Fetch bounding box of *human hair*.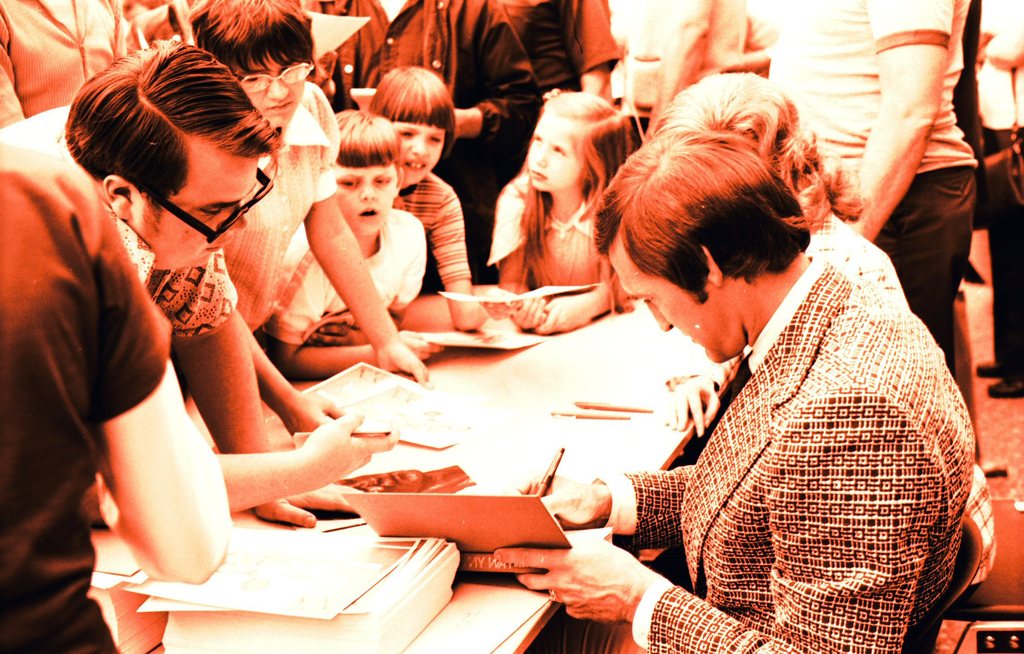
Bbox: x1=333 y1=109 x2=402 y2=170.
